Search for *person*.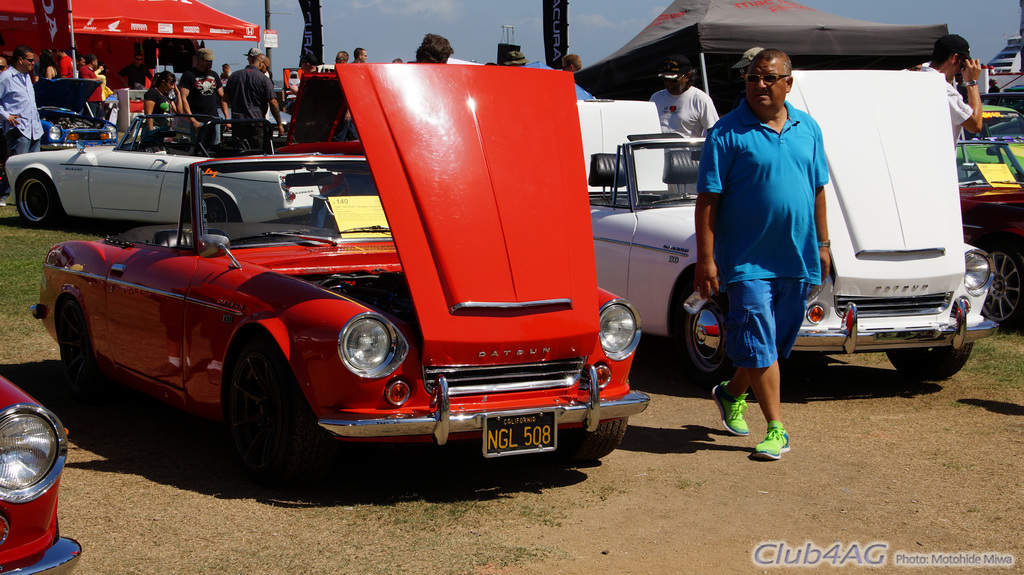
Found at left=920, top=34, right=984, bottom=161.
